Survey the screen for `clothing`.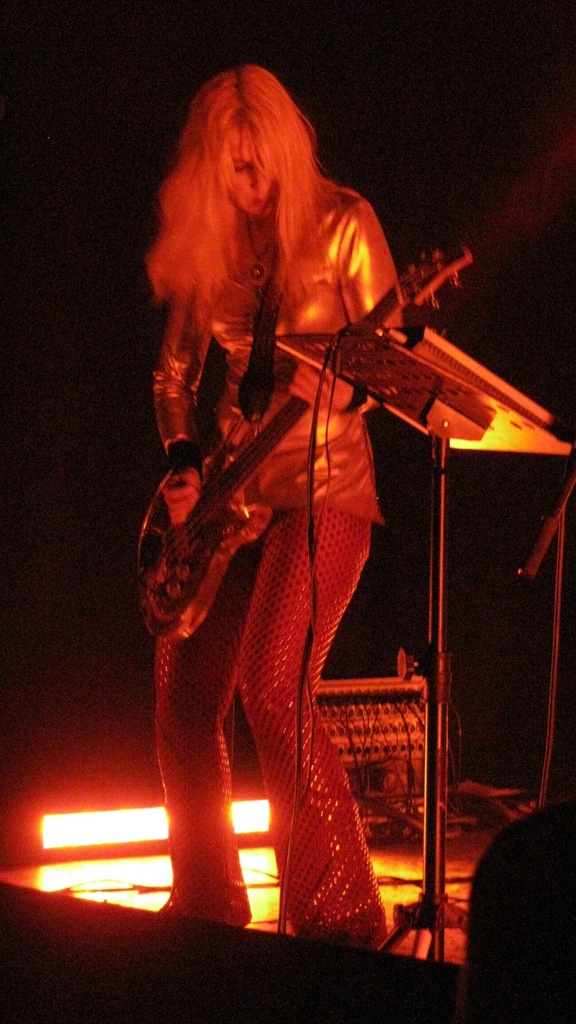
Survey found: pyautogui.locateOnScreen(147, 500, 392, 951).
